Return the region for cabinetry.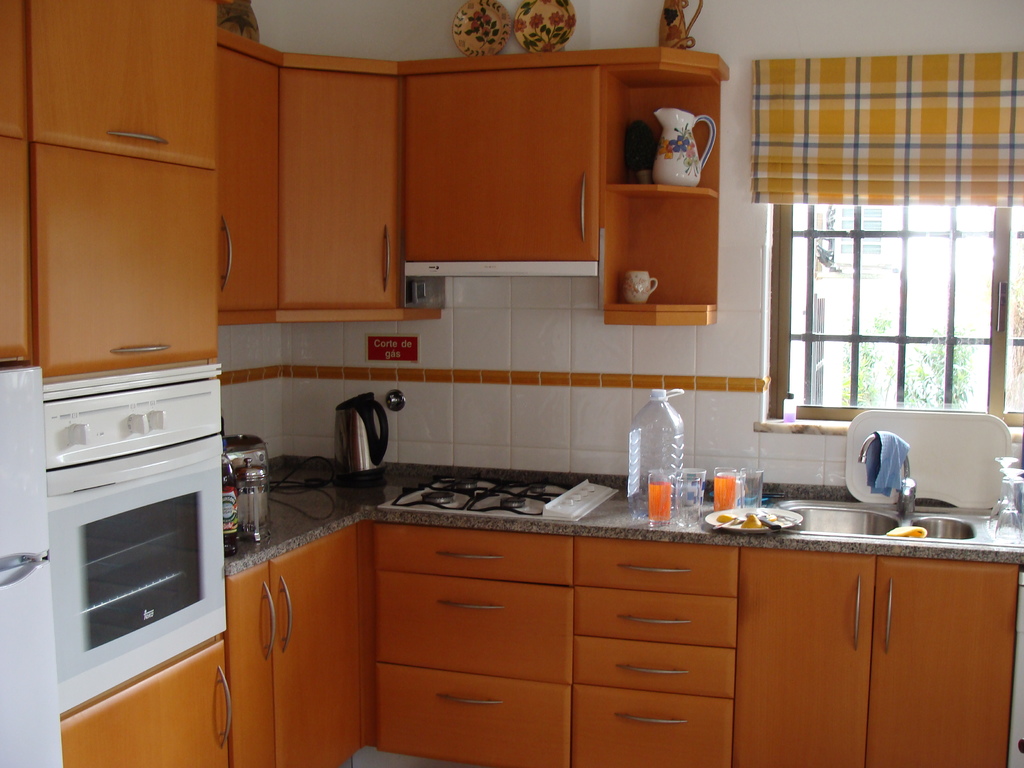
bbox=[220, 27, 452, 321].
